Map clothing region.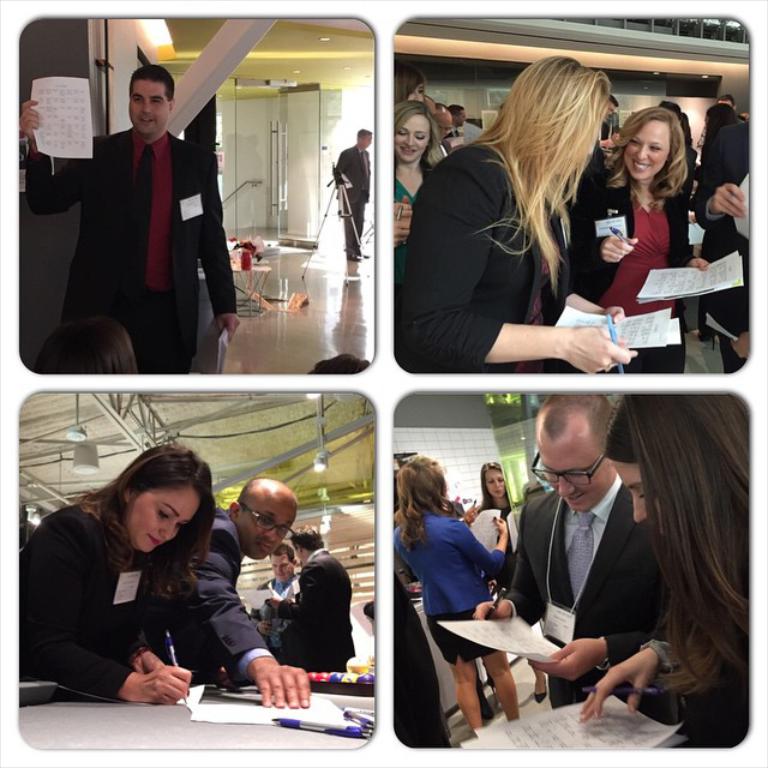
Mapped to bbox=(503, 492, 679, 722).
